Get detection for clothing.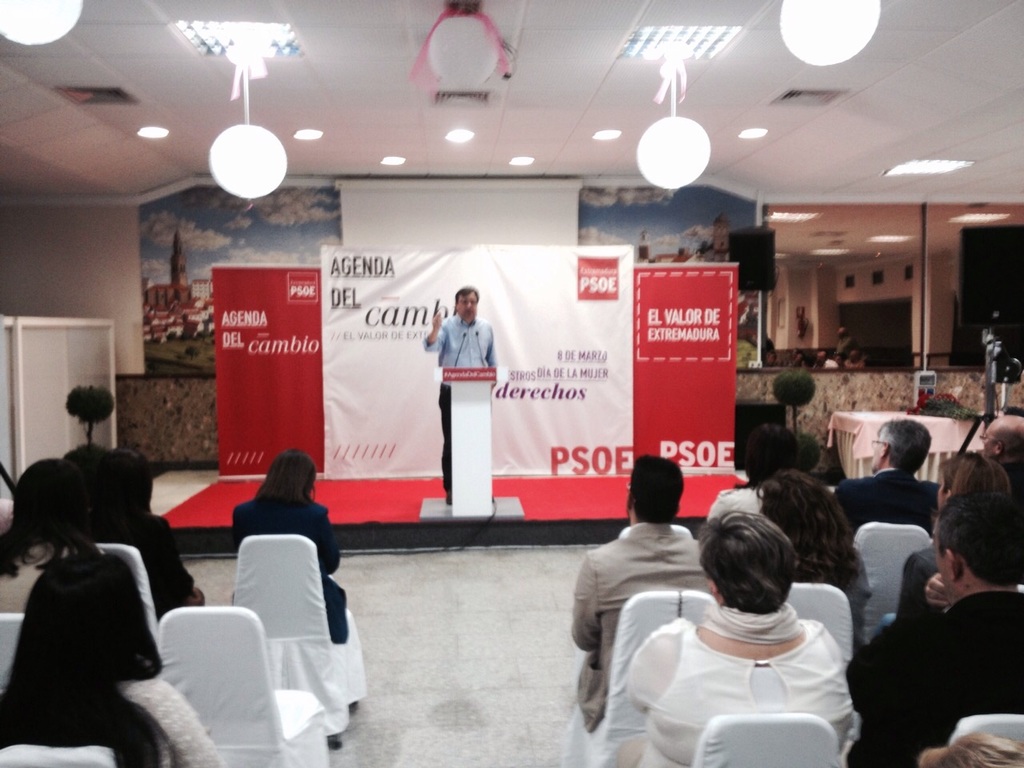
Detection: {"left": 0, "top": 536, "right": 82, "bottom": 618}.
